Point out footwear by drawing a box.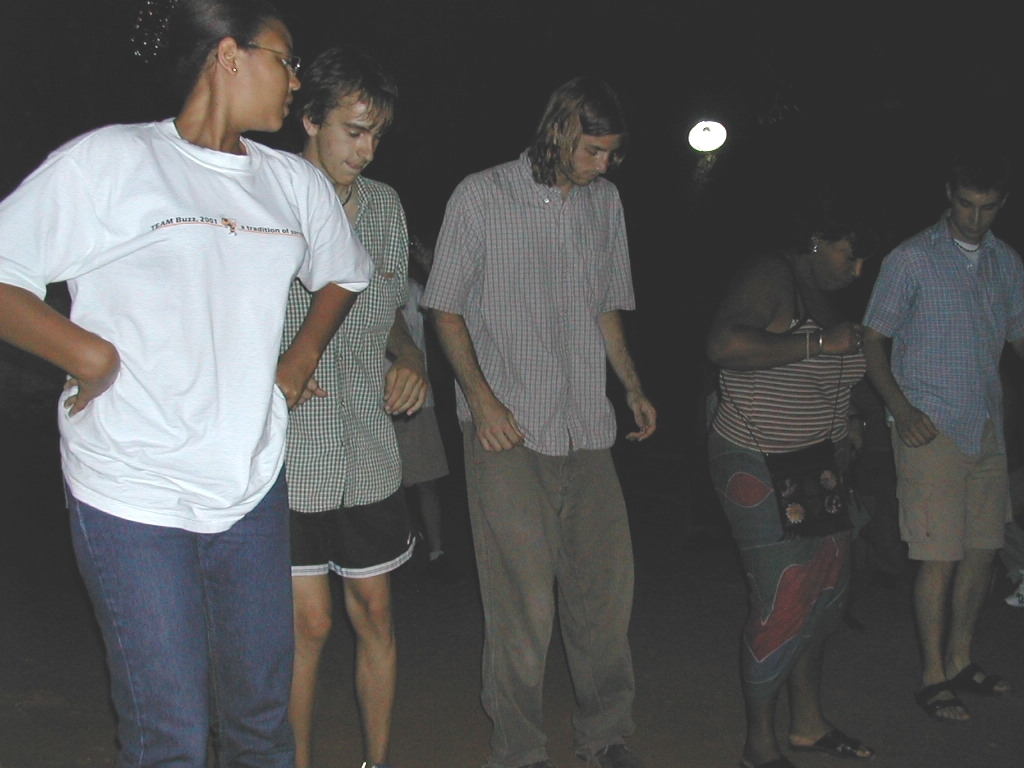
x1=916, y1=683, x2=979, y2=726.
